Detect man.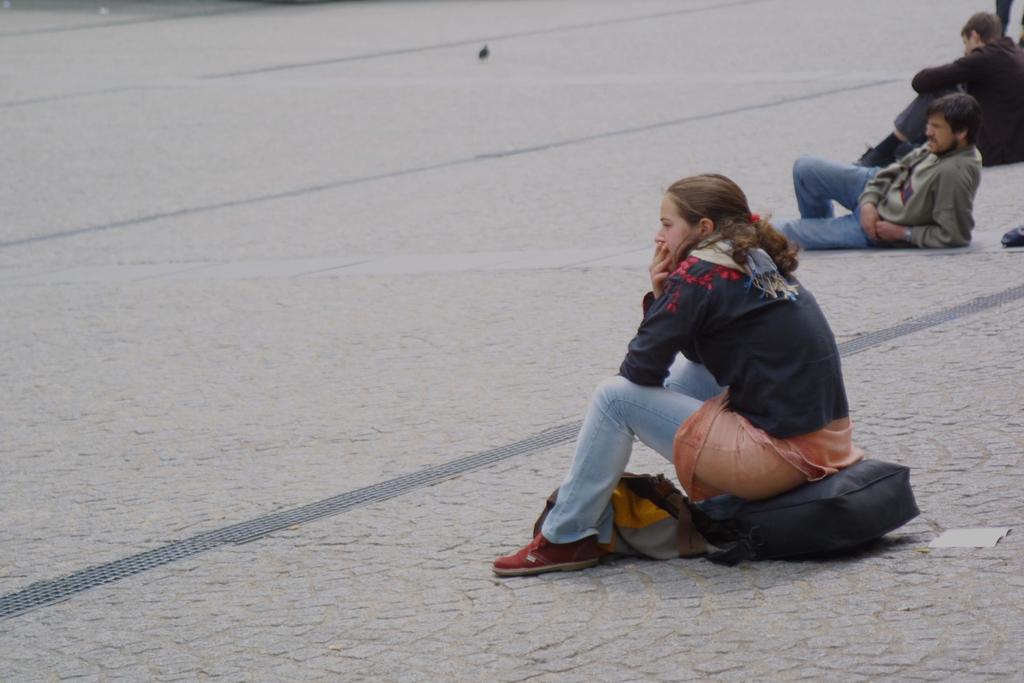
Detected at [left=846, top=13, right=1023, bottom=173].
